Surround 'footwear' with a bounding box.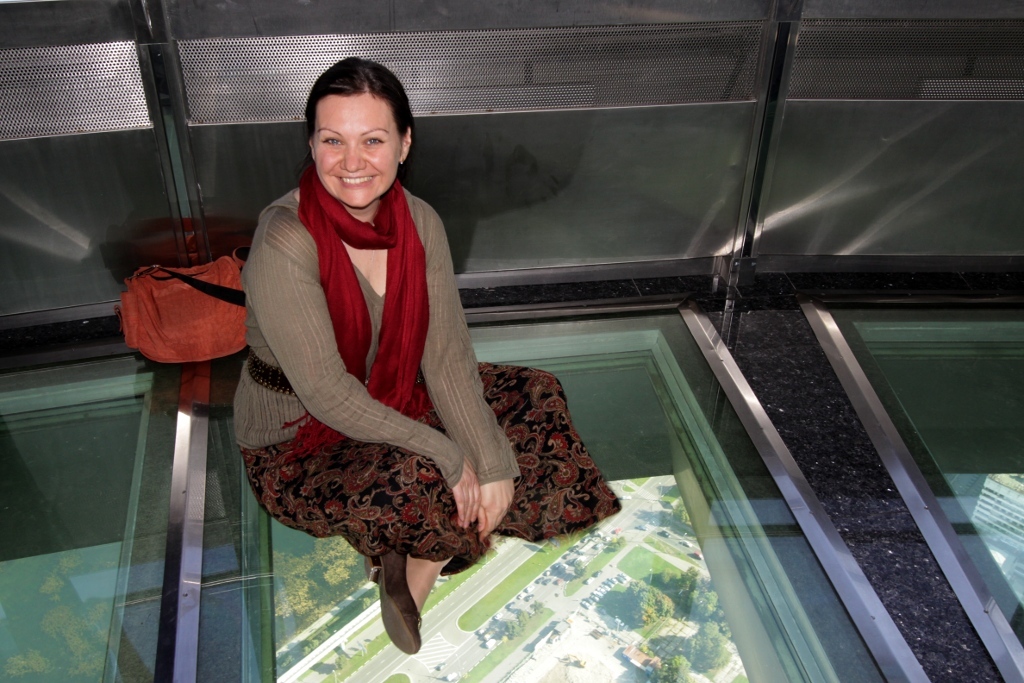
left=358, top=544, right=381, bottom=583.
